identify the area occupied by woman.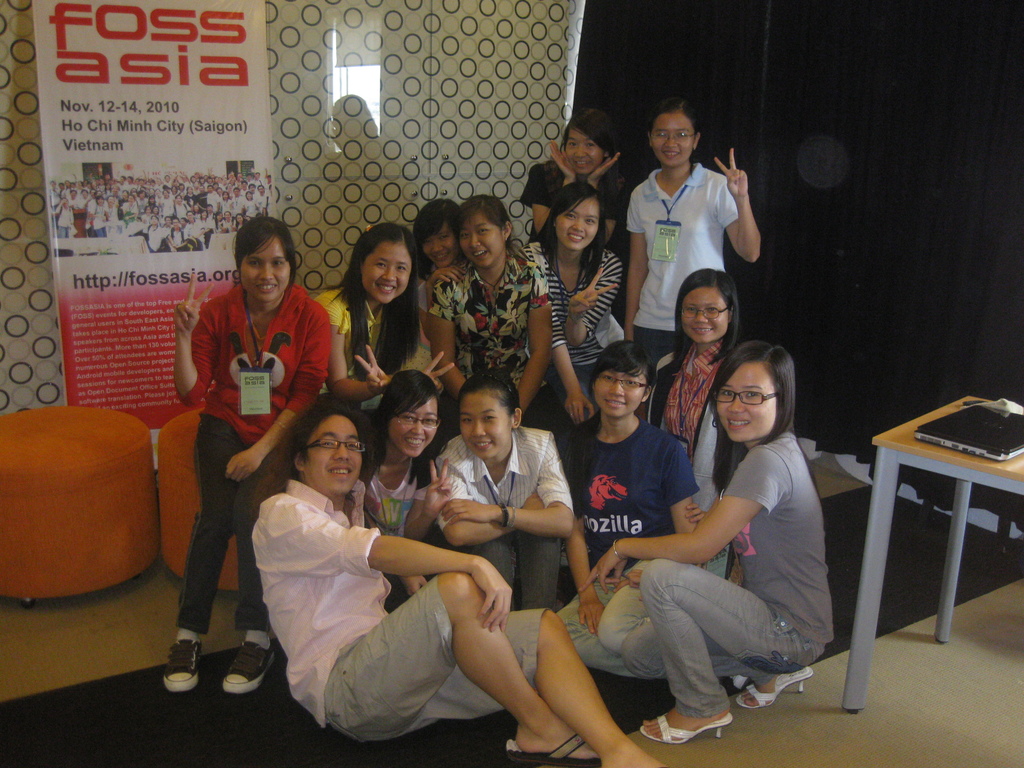
Area: <box>543,336,710,688</box>.
